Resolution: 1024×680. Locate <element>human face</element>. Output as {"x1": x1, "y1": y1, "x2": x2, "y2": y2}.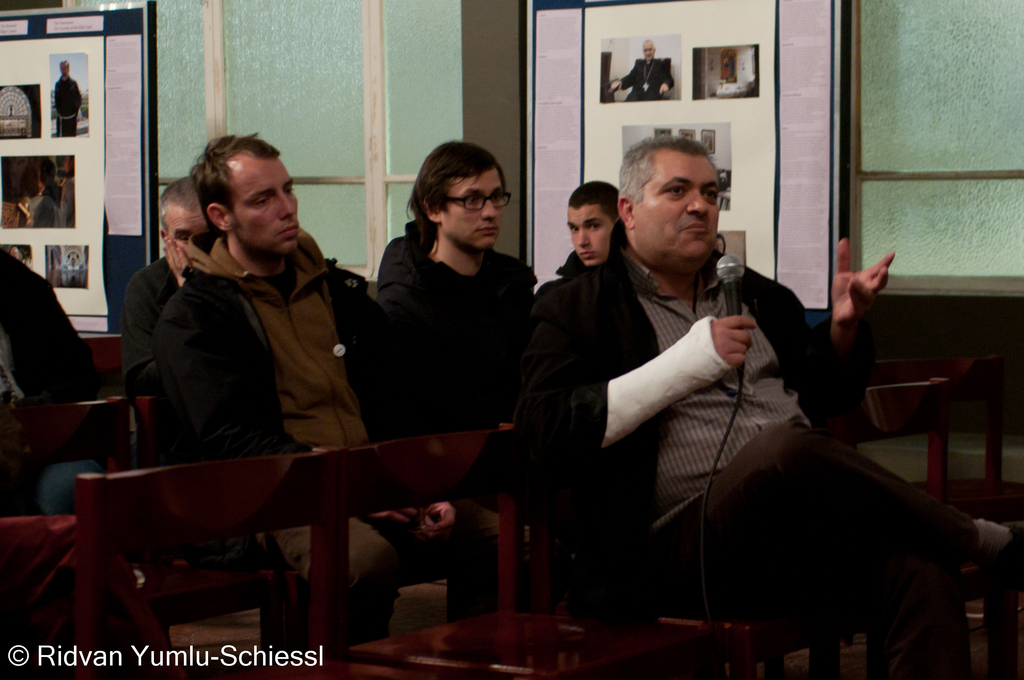
{"x1": 569, "y1": 206, "x2": 614, "y2": 268}.
